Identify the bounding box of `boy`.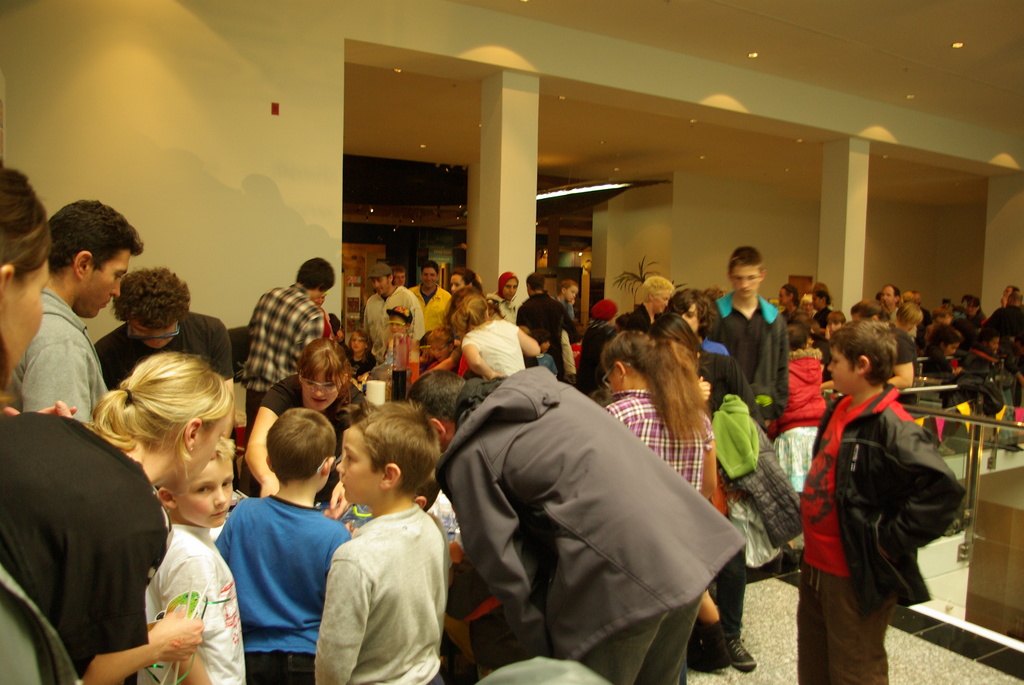
rect(376, 300, 423, 389).
